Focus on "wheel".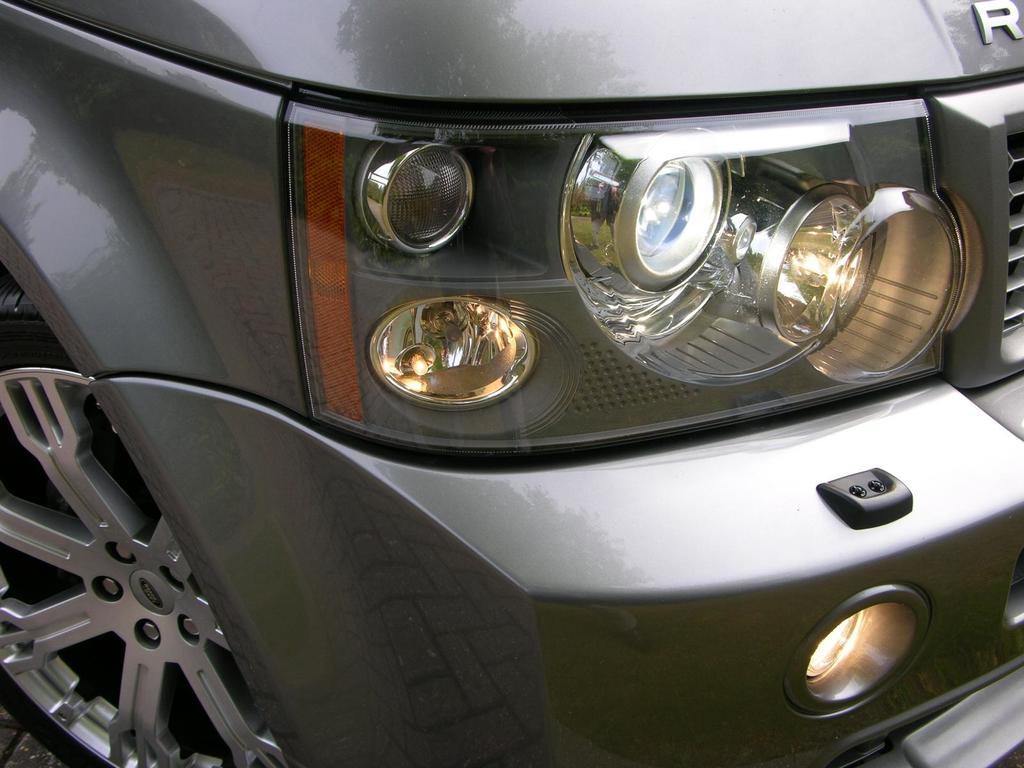
Focused at 0/380/374/762.
